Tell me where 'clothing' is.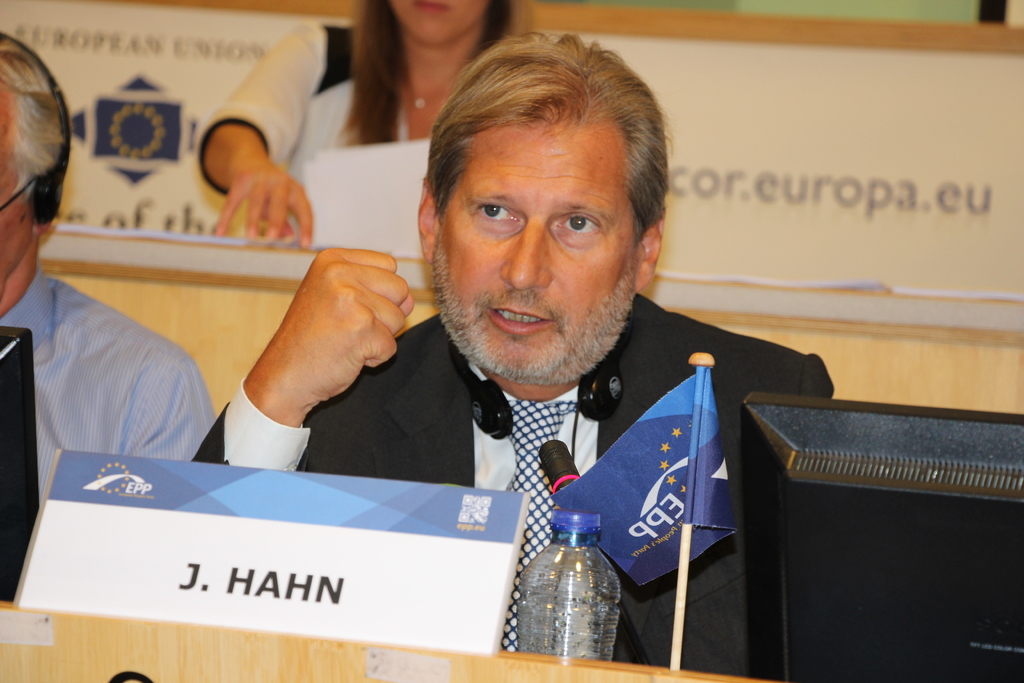
'clothing' is at <box>186,26,420,229</box>.
